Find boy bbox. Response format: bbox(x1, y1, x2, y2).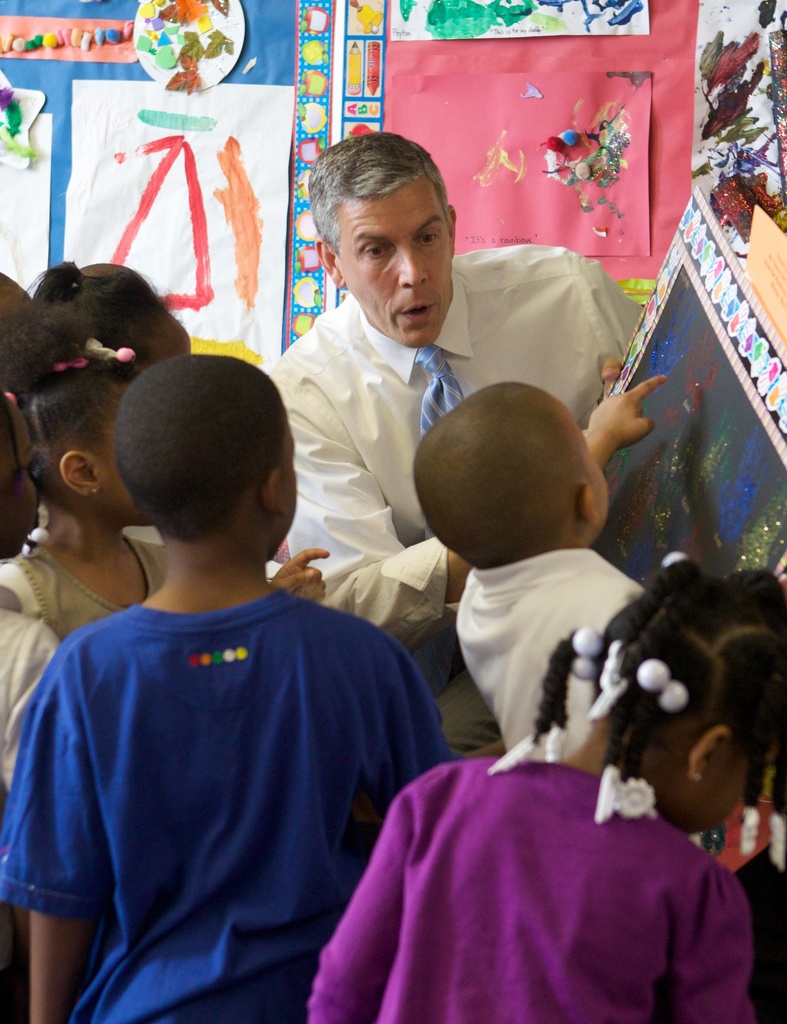
bbox(0, 353, 503, 1023).
